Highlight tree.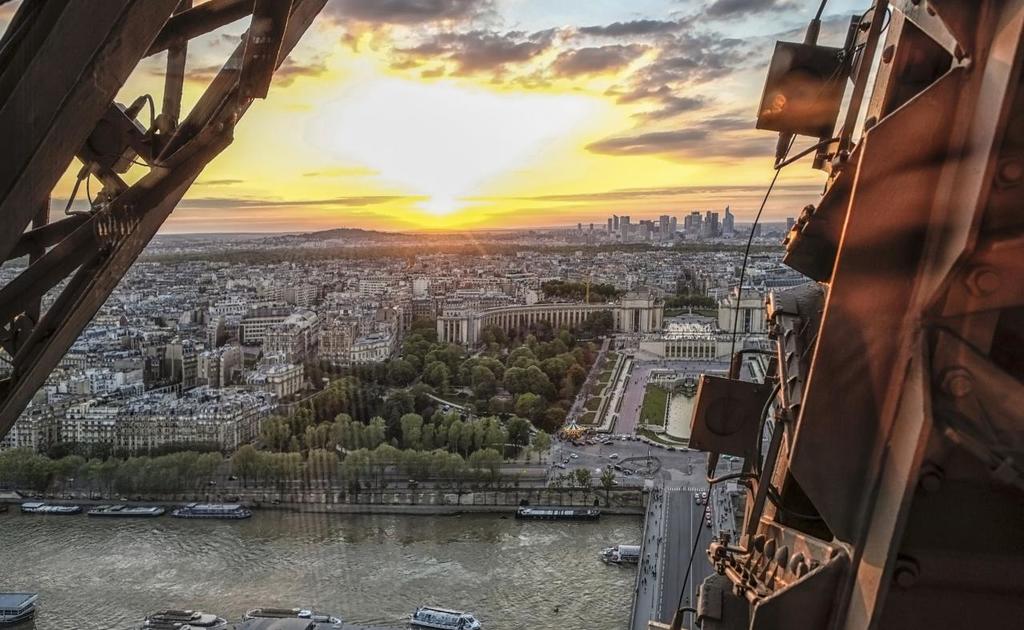
Highlighted region: 501,366,527,400.
